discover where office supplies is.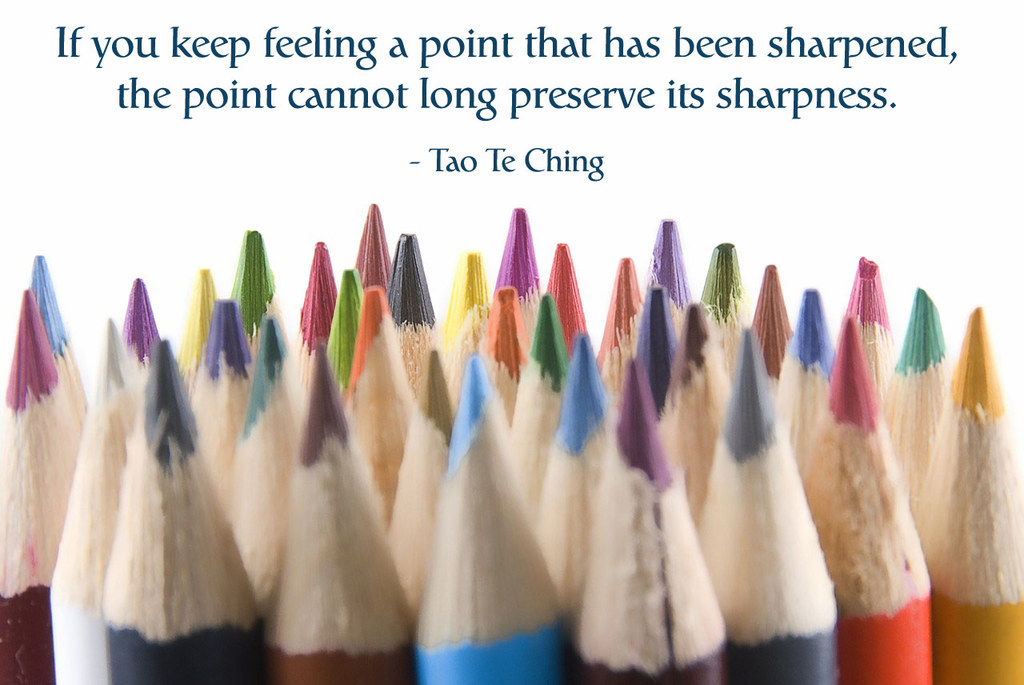
Discovered at left=352, top=205, right=394, bottom=320.
